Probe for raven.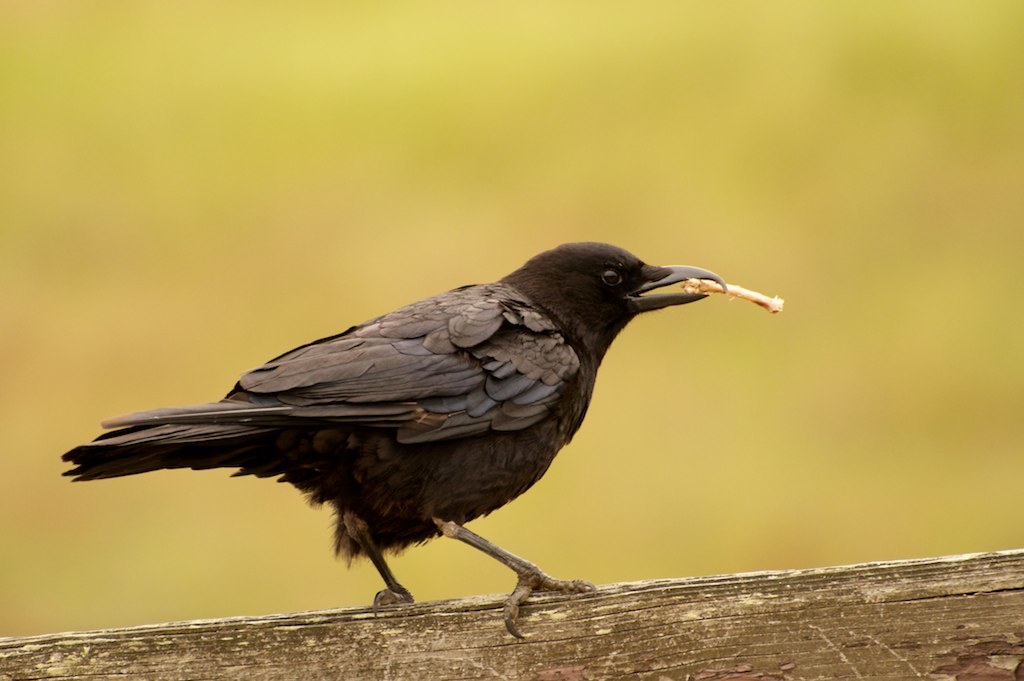
Probe result: bbox(49, 246, 762, 642).
